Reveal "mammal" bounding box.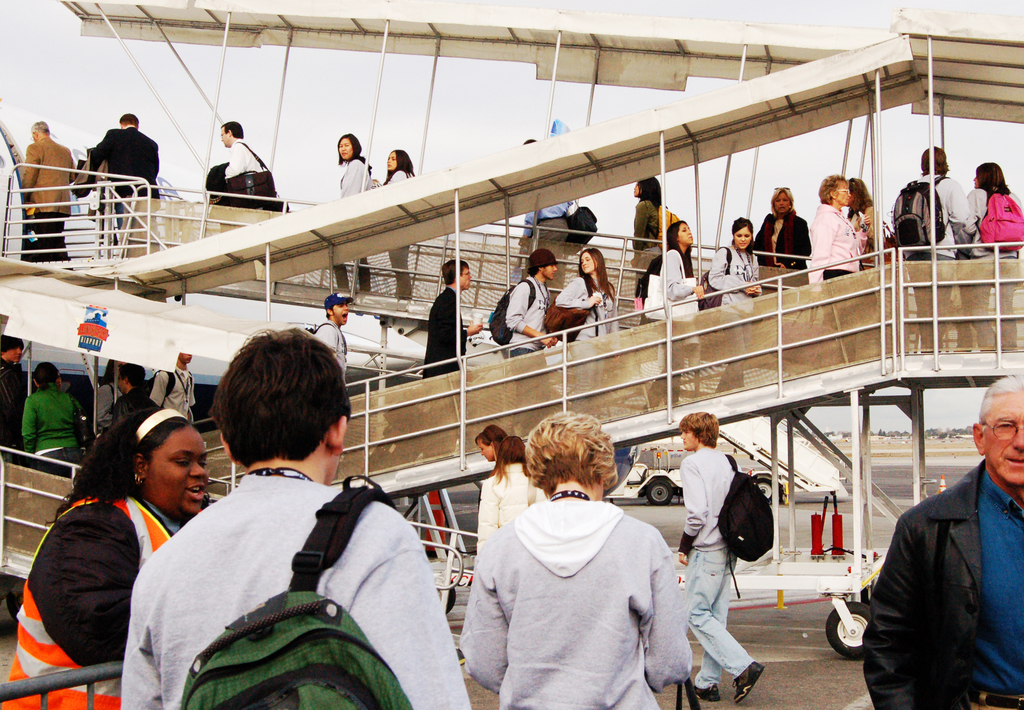
Revealed: 308:291:357:385.
